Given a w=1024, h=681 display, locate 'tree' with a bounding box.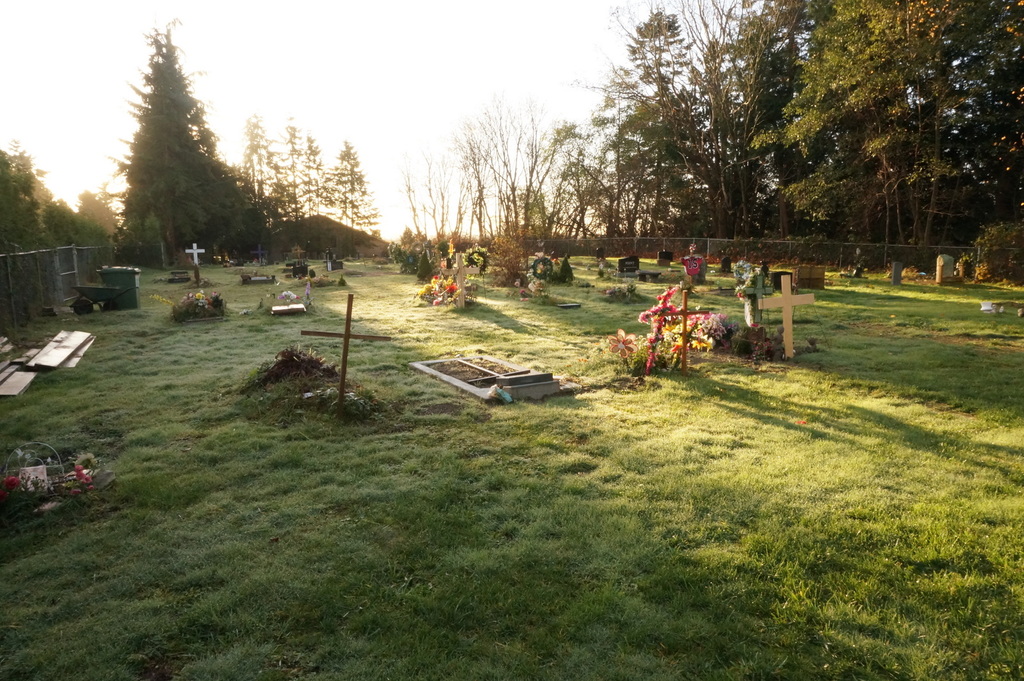
Located: locate(322, 132, 387, 253).
